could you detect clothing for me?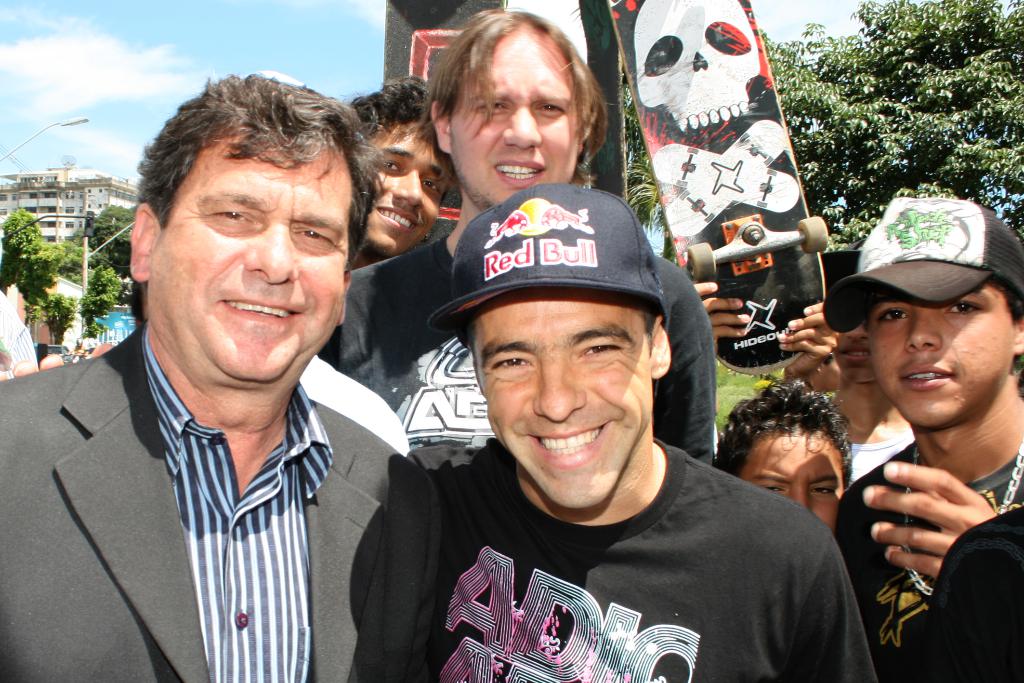
Detection result: [left=419, top=435, right=876, bottom=682].
